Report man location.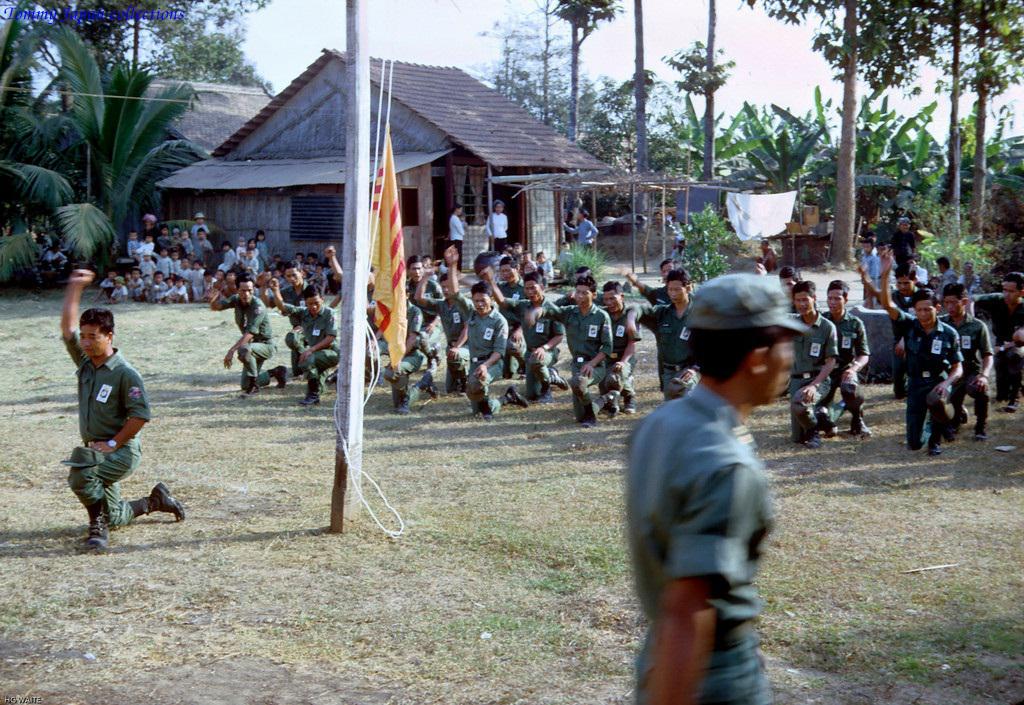
Report: 625/263/699/402.
